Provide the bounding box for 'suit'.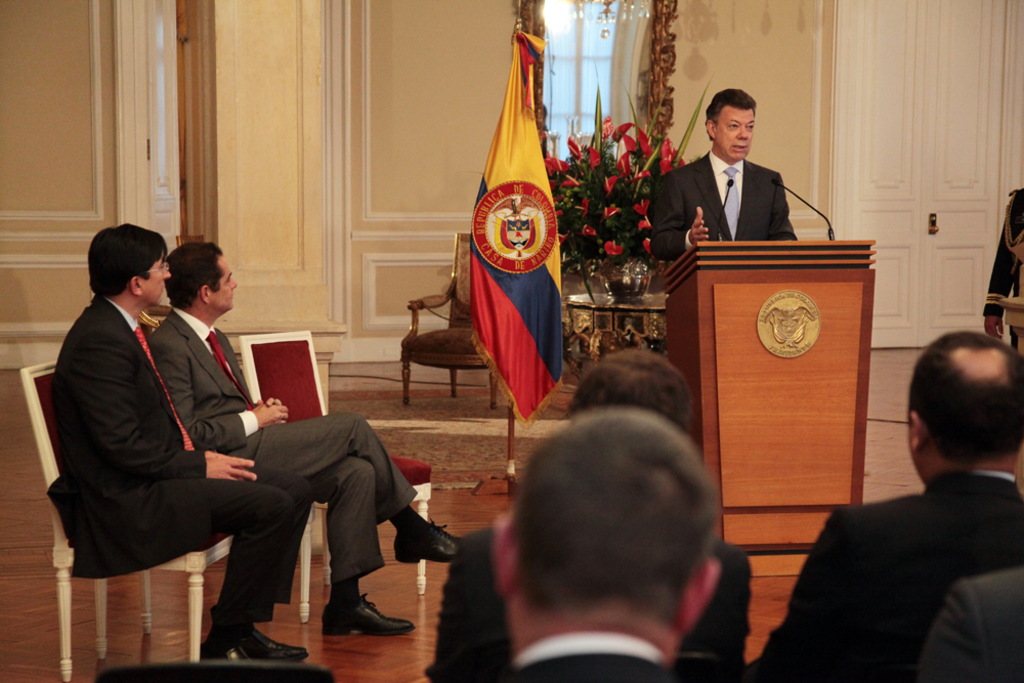
916/567/1023/682.
